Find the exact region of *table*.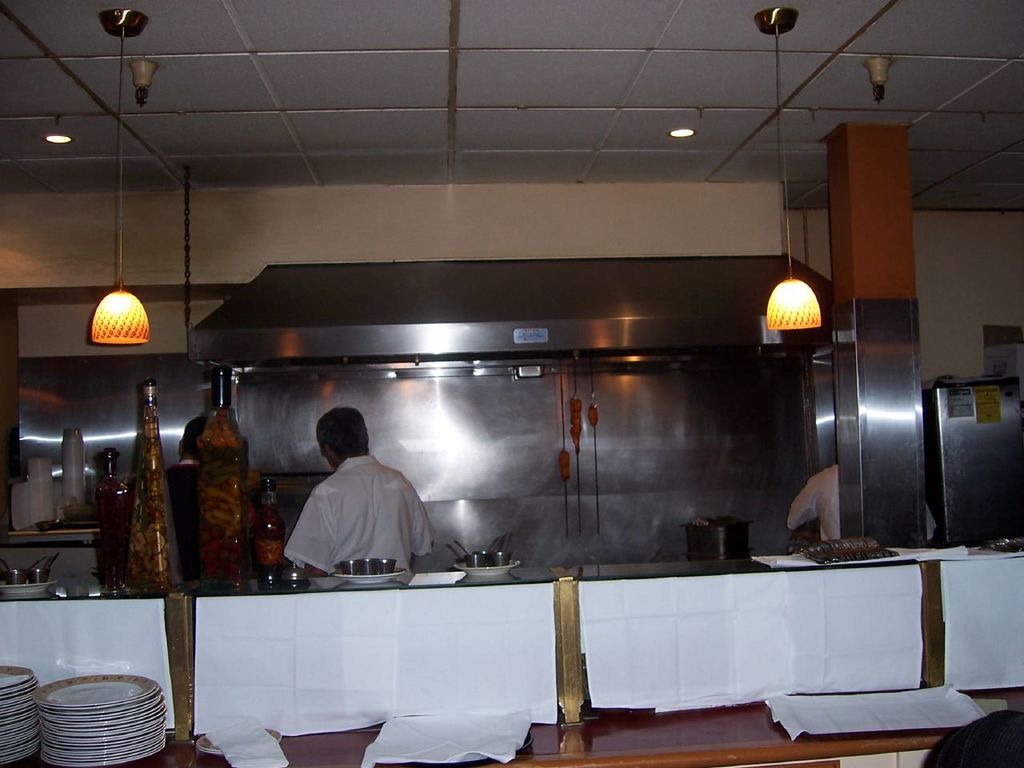
Exact region: (561,546,941,730).
